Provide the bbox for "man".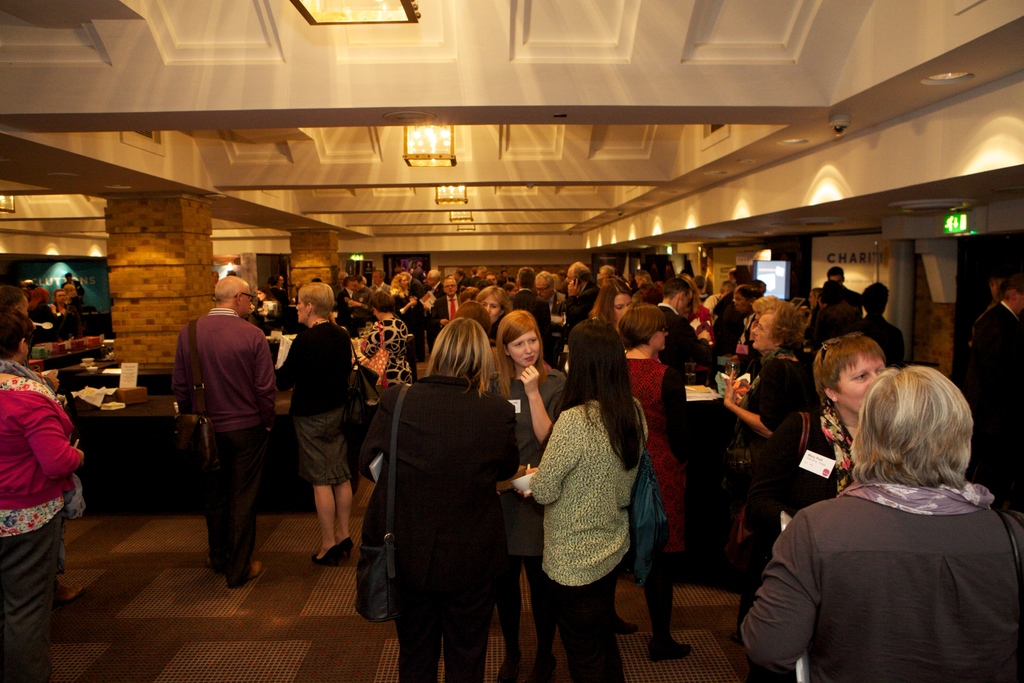
region(534, 268, 560, 313).
